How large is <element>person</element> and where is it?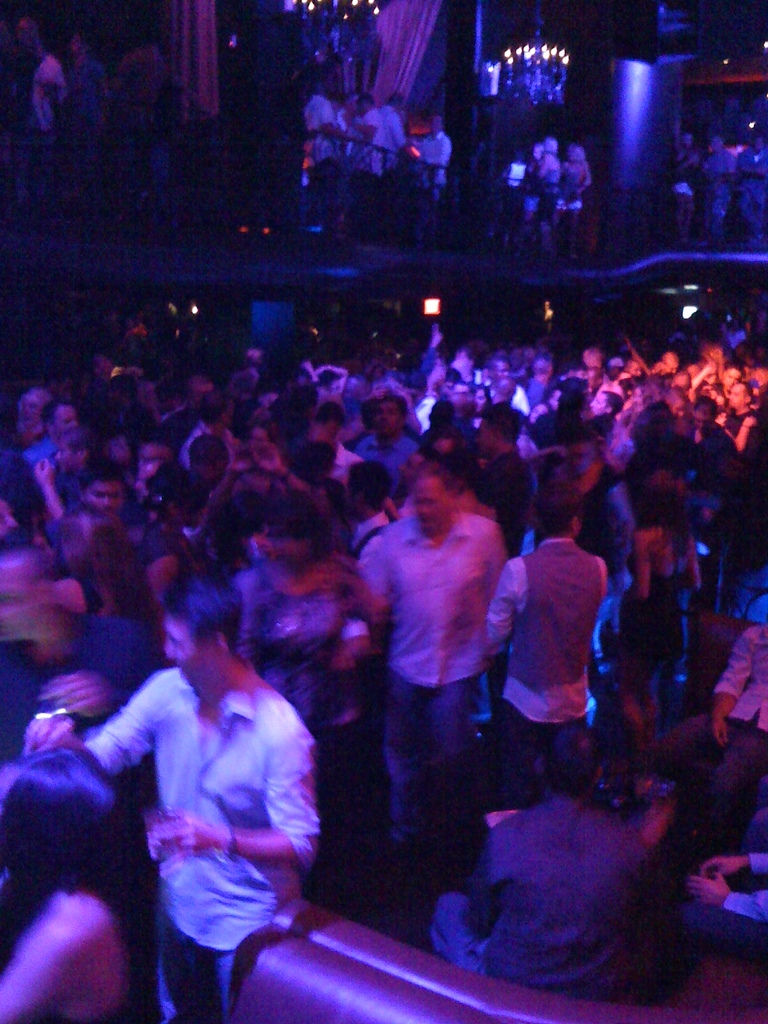
Bounding box: (left=350, top=82, right=412, bottom=257).
